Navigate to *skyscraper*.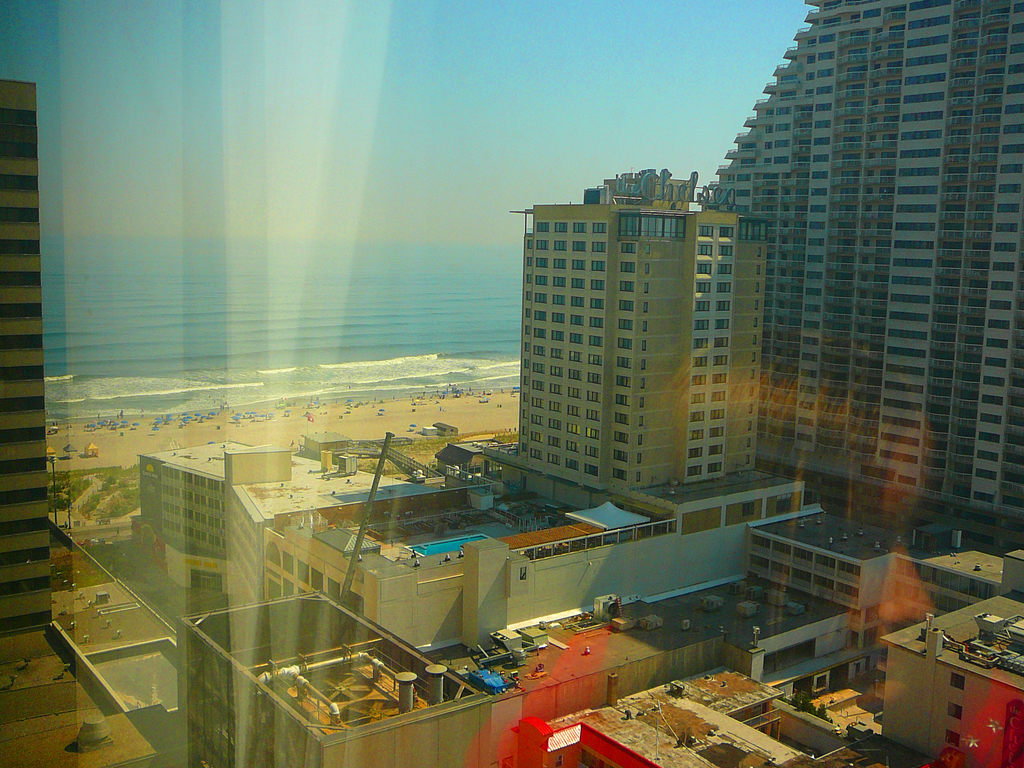
Navigation target: detection(514, 166, 769, 495).
